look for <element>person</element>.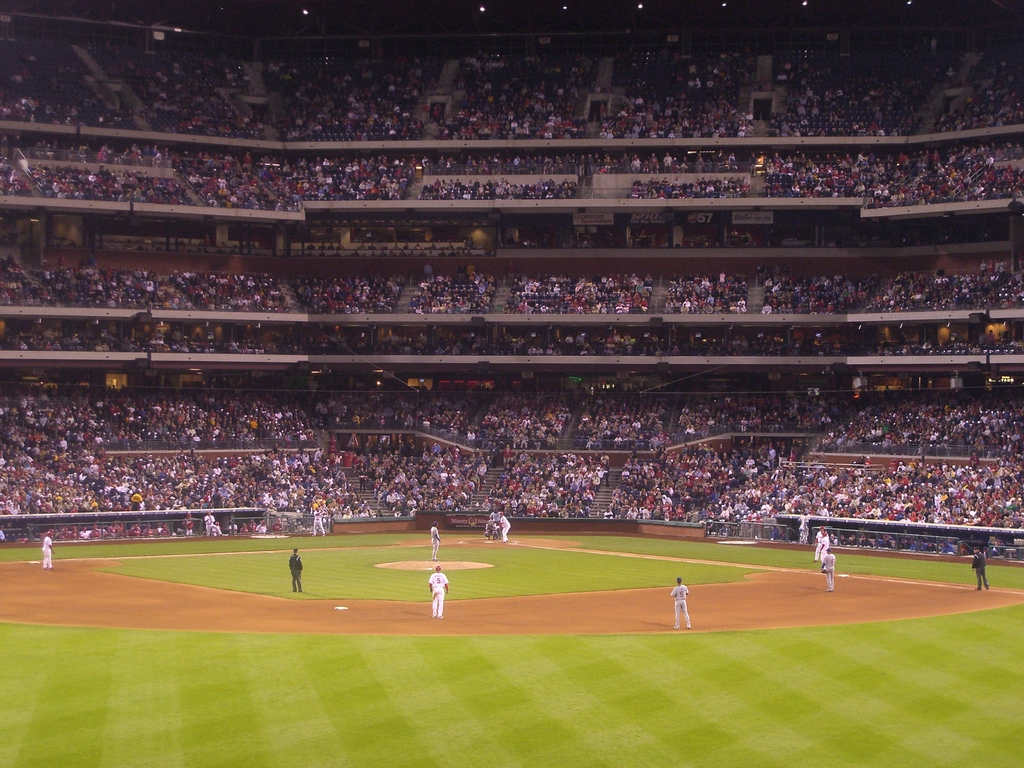
Found: [x1=428, y1=564, x2=452, y2=620].
